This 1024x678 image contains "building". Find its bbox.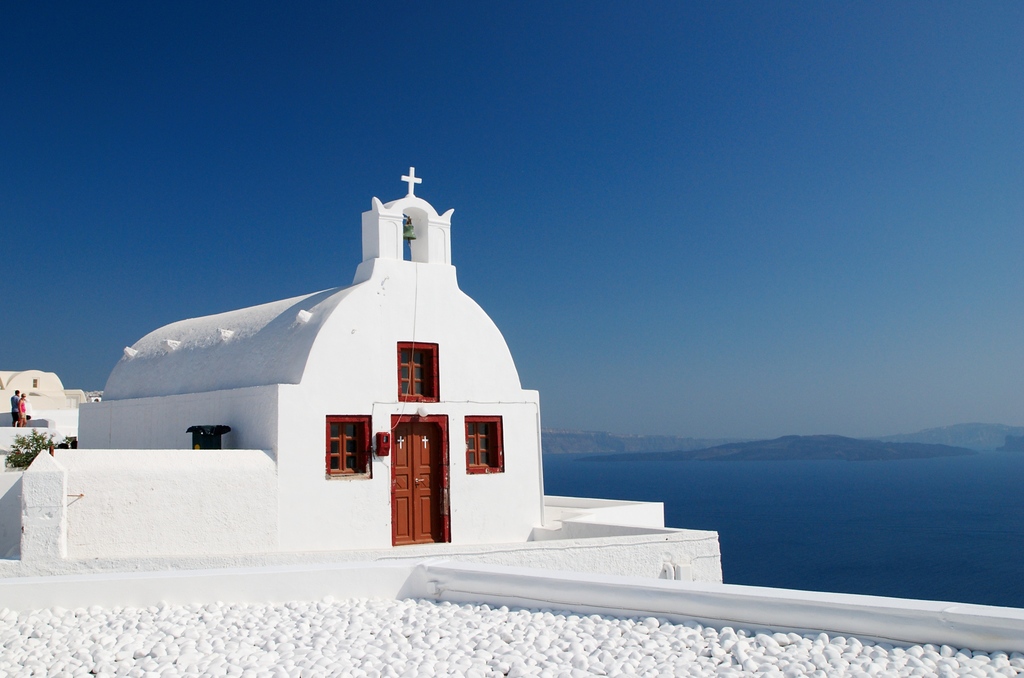
rect(0, 165, 1023, 677).
